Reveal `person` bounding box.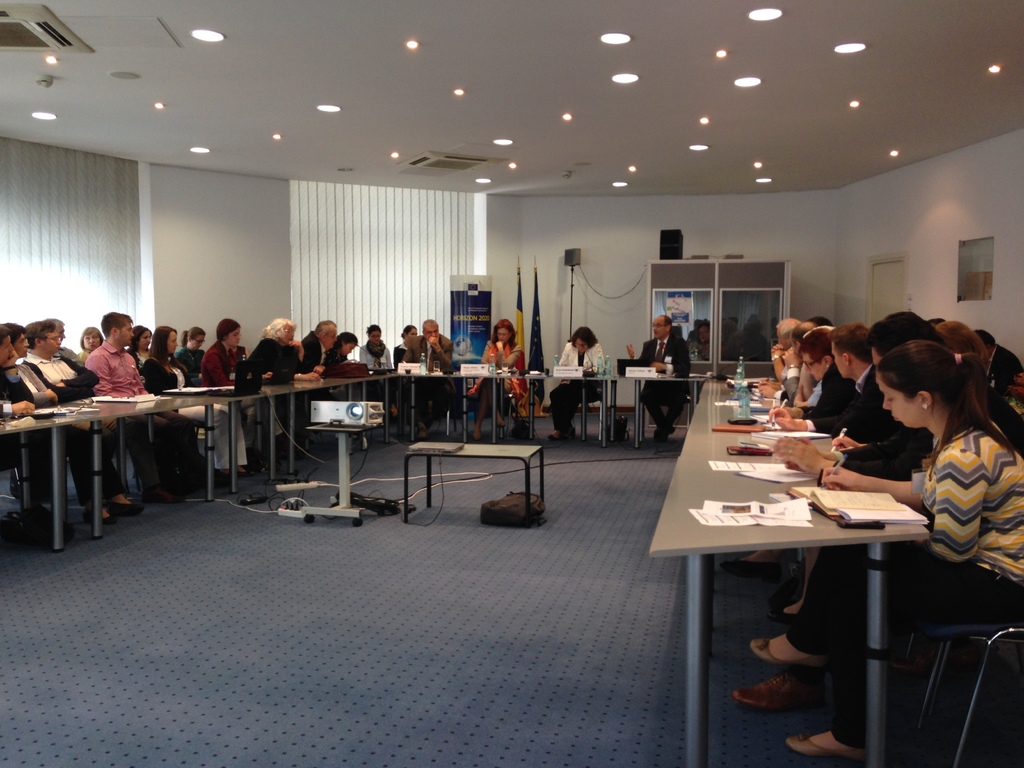
Revealed: detection(543, 320, 614, 436).
